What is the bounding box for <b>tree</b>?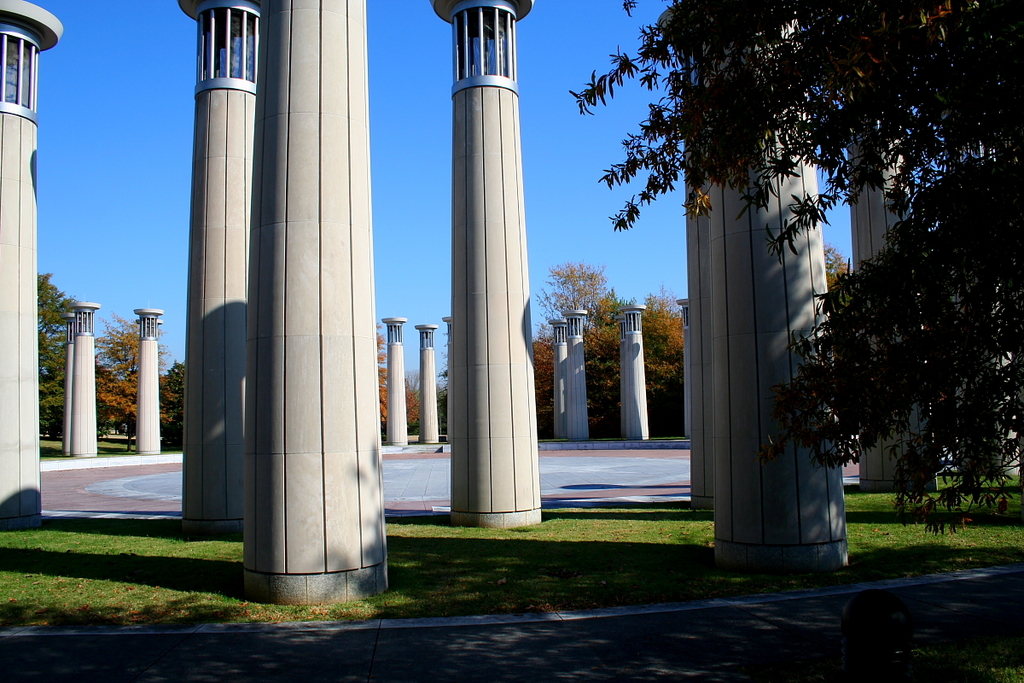
<box>409,370,427,409</box>.
